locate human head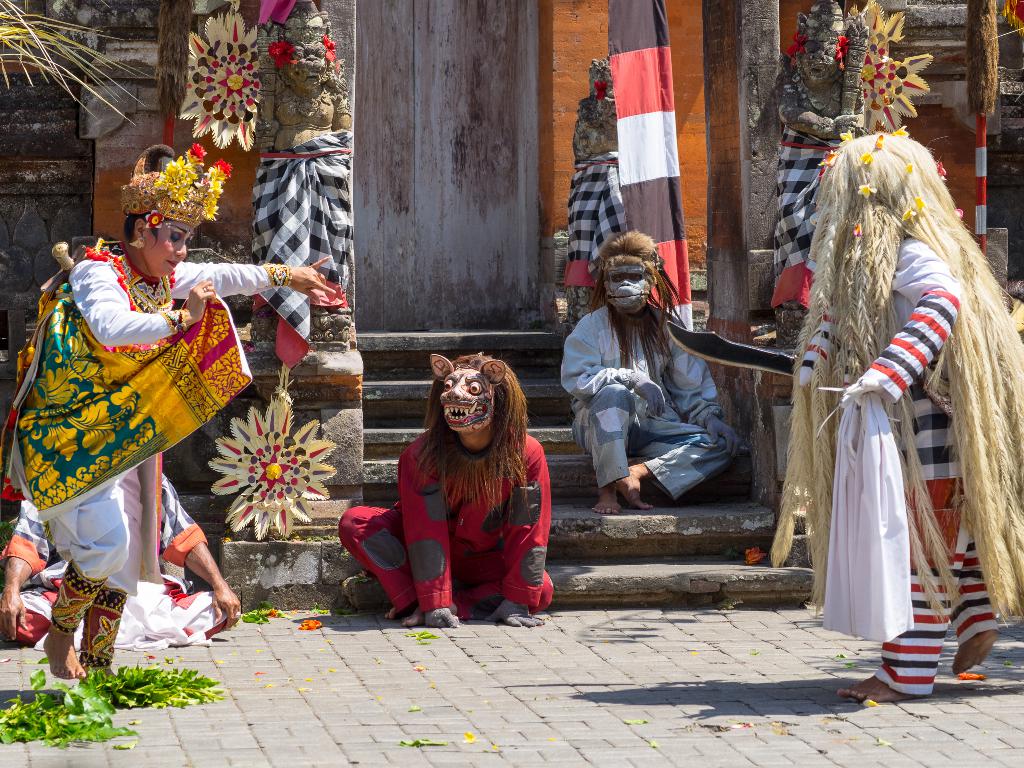
x1=120 y1=172 x2=190 y2=280
